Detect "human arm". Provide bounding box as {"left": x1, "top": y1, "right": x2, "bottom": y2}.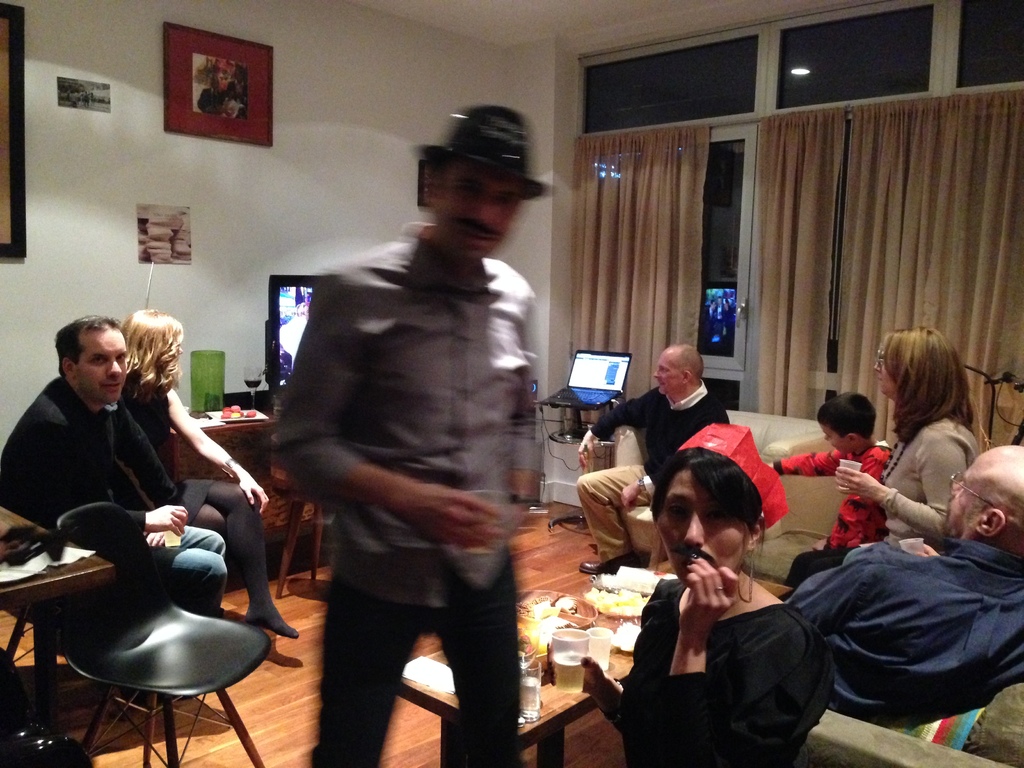
{"left": 620, "top": 459, "right": 673, "bottom": 513}.
